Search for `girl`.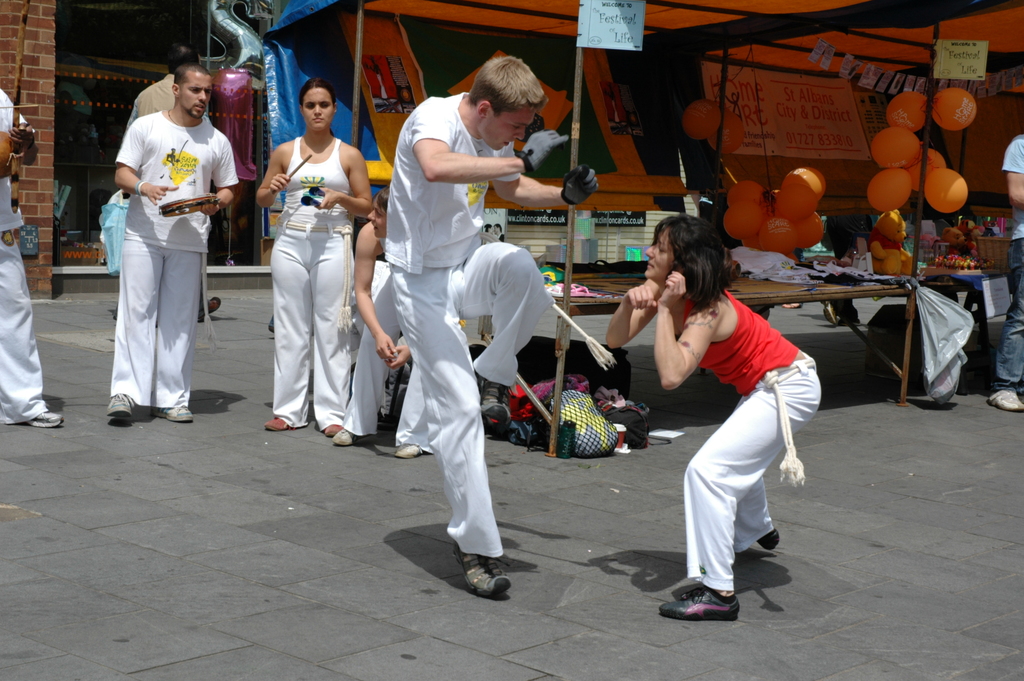
Found at 255,78,374,433.
